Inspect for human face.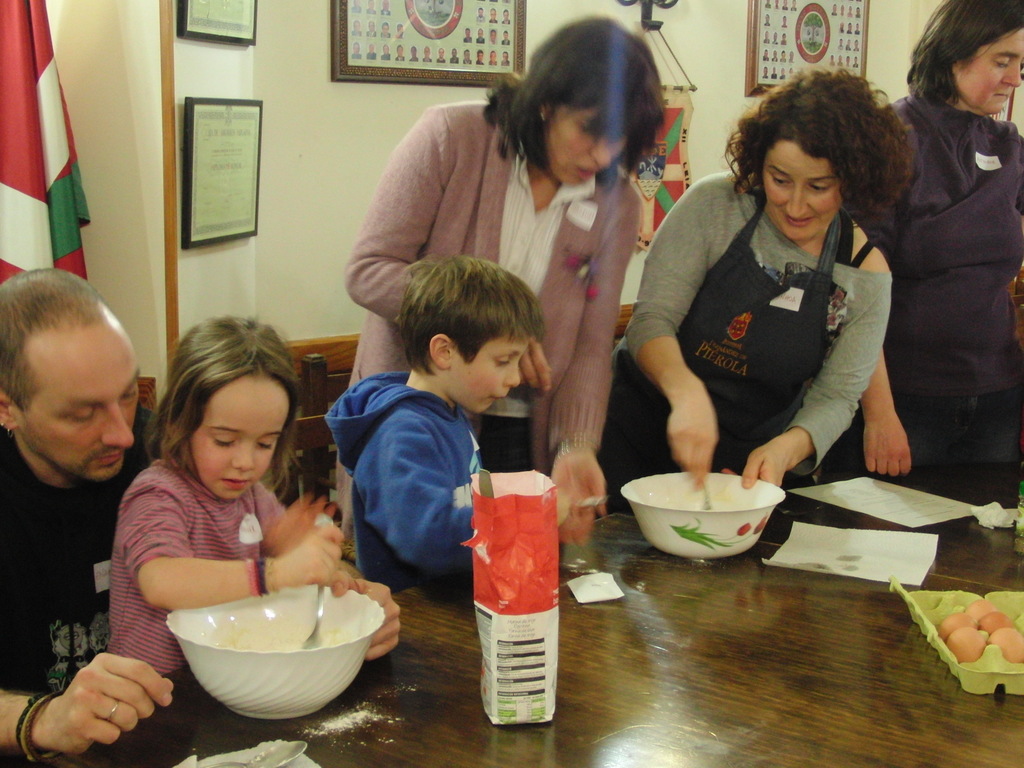
Inspection: x1=191, y1=383, x2=288, y2=500.
